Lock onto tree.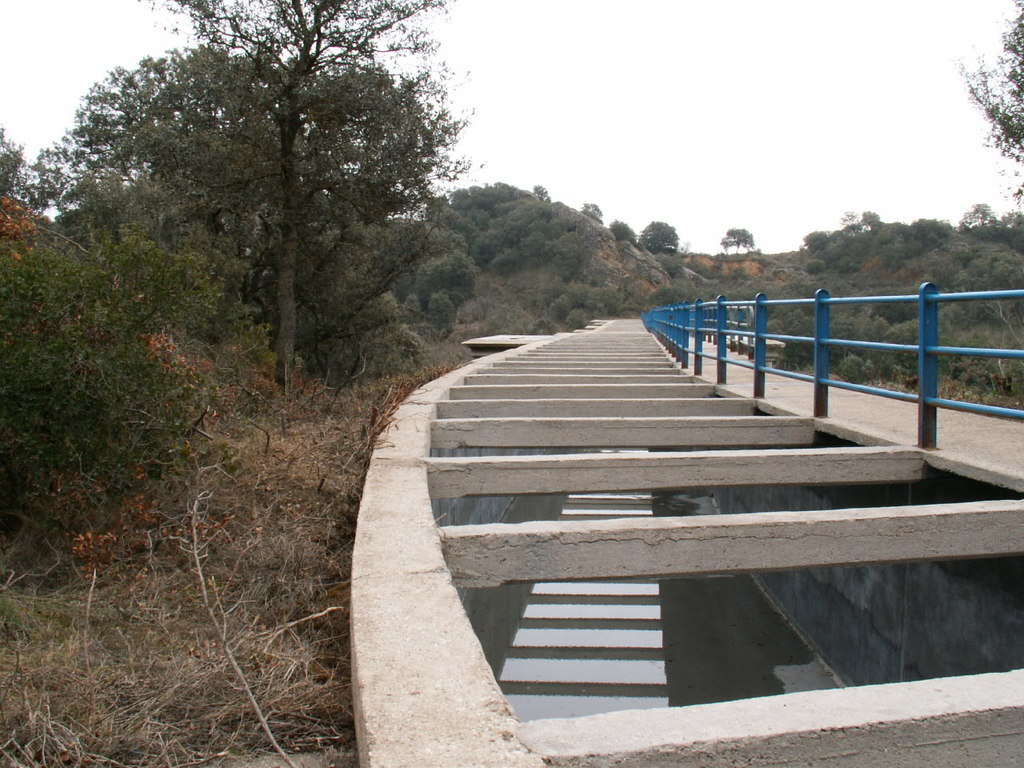
Locked: {"x1": 719, "y1": 226, "x2": 757, "y2": 251}.
